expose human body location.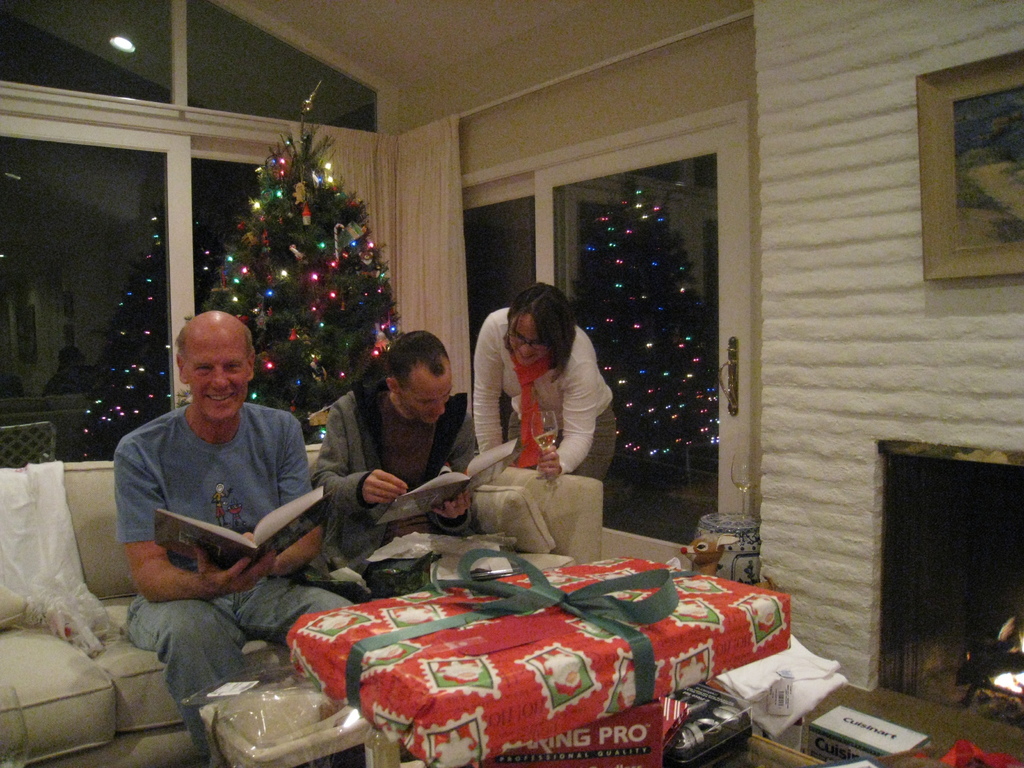
Exposed at x1=475, y1=282, x2=627, y2=556.
